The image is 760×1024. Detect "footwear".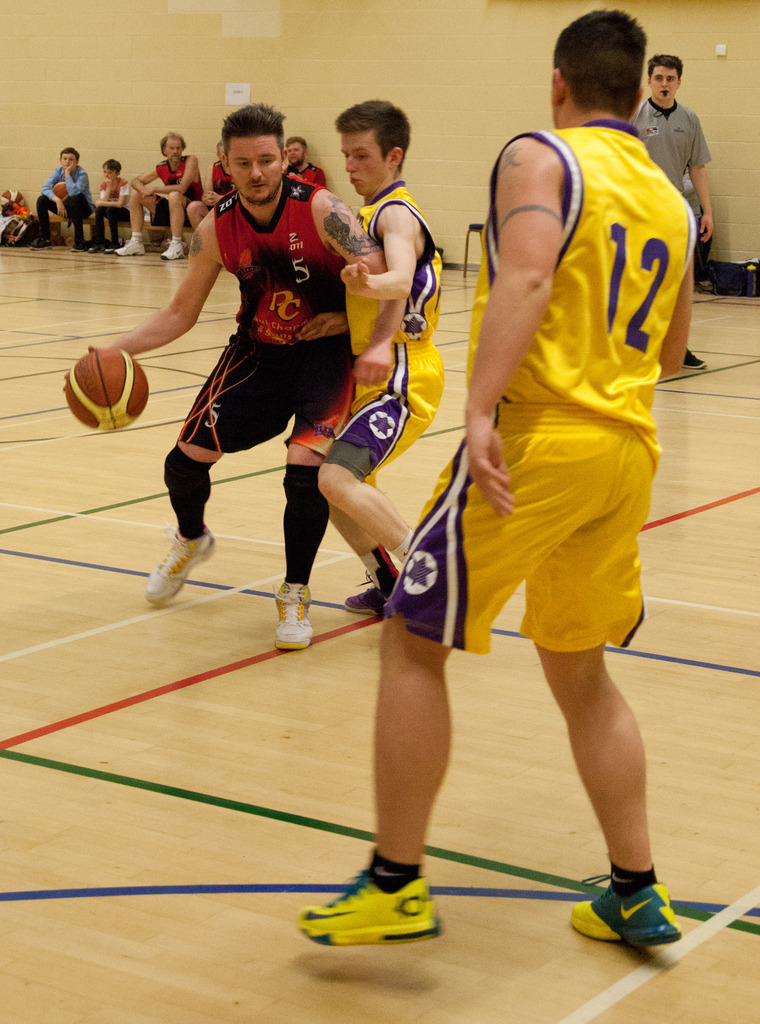
Detection: left=689, top=342, right=708, bottom=369.
